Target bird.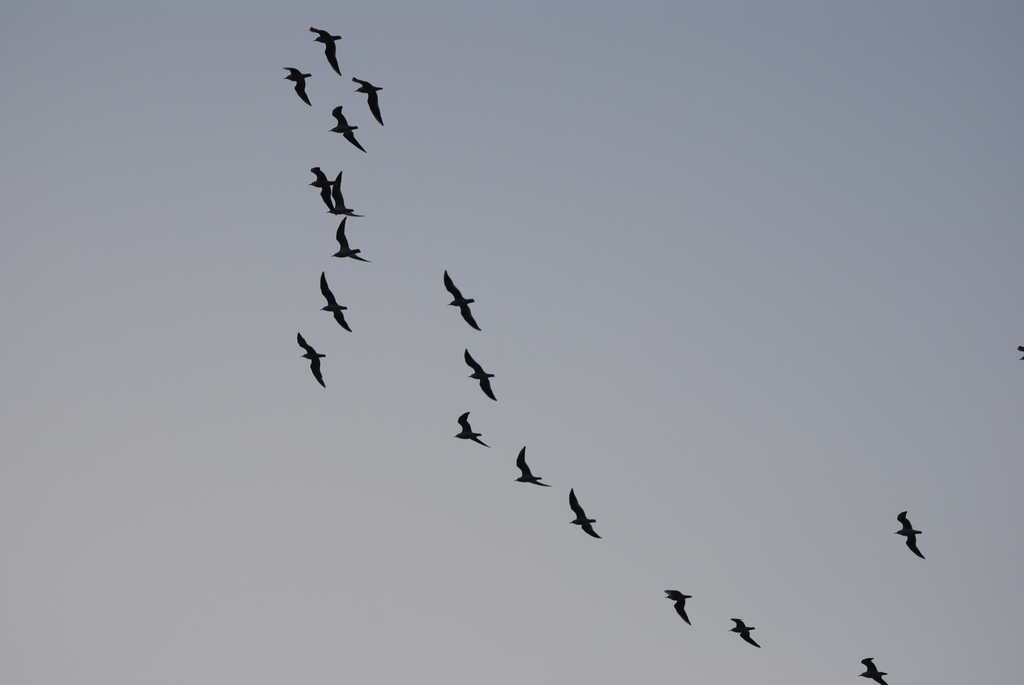
Target region: <region>310, 25, 342, 77</region>.
